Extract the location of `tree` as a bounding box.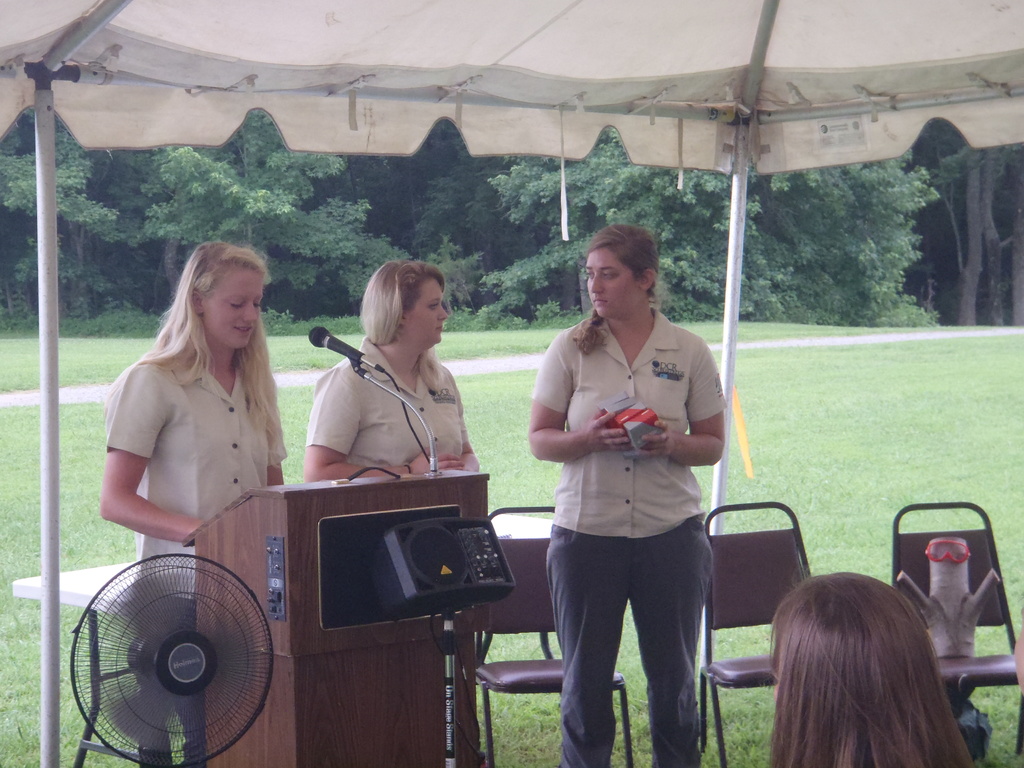
pyautogui.locateOnScreen(0, 93, 147, 336).
